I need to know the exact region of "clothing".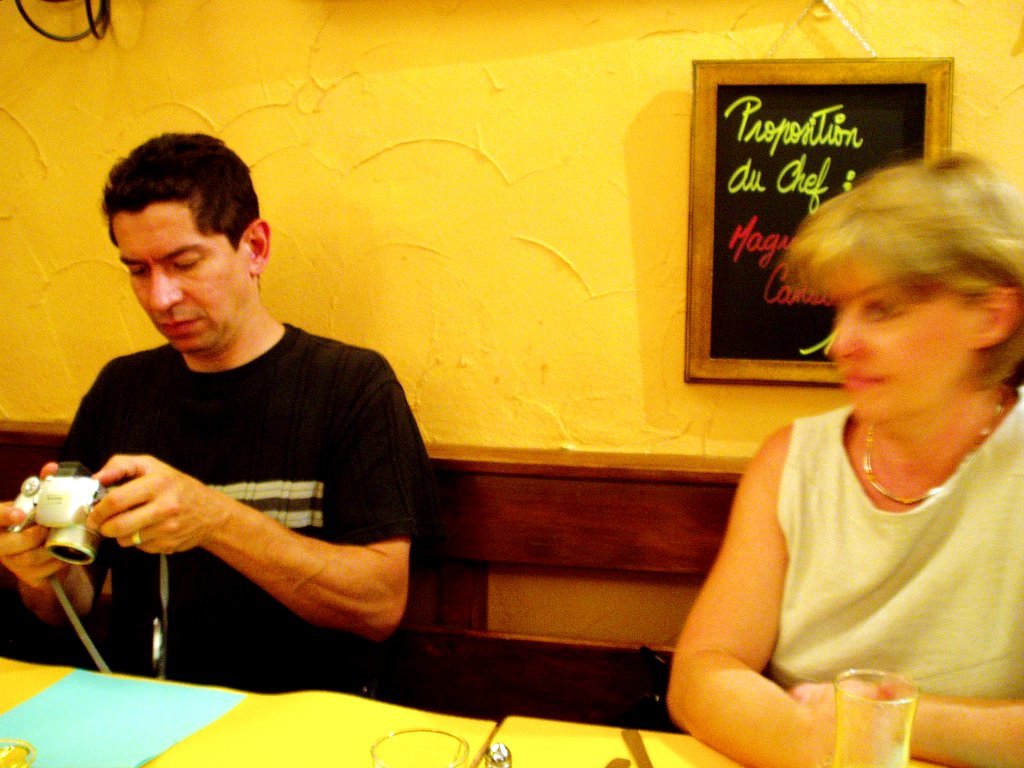
Region: [47, 327, 425, 703].
